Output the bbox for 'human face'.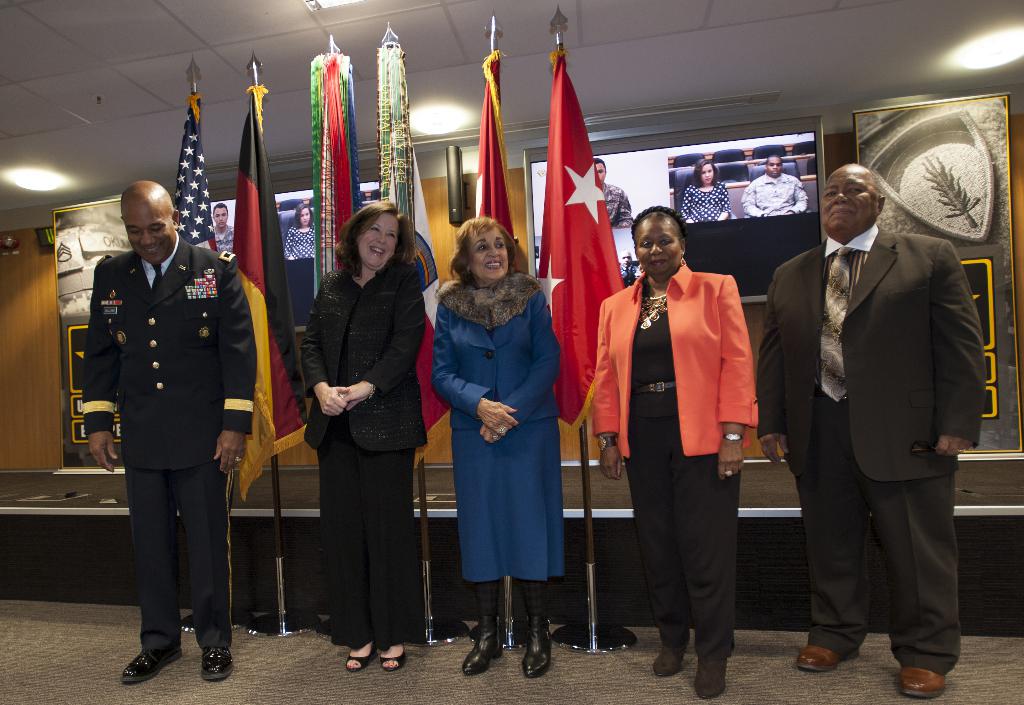
<region>127, 186, 179, 265</region>.
